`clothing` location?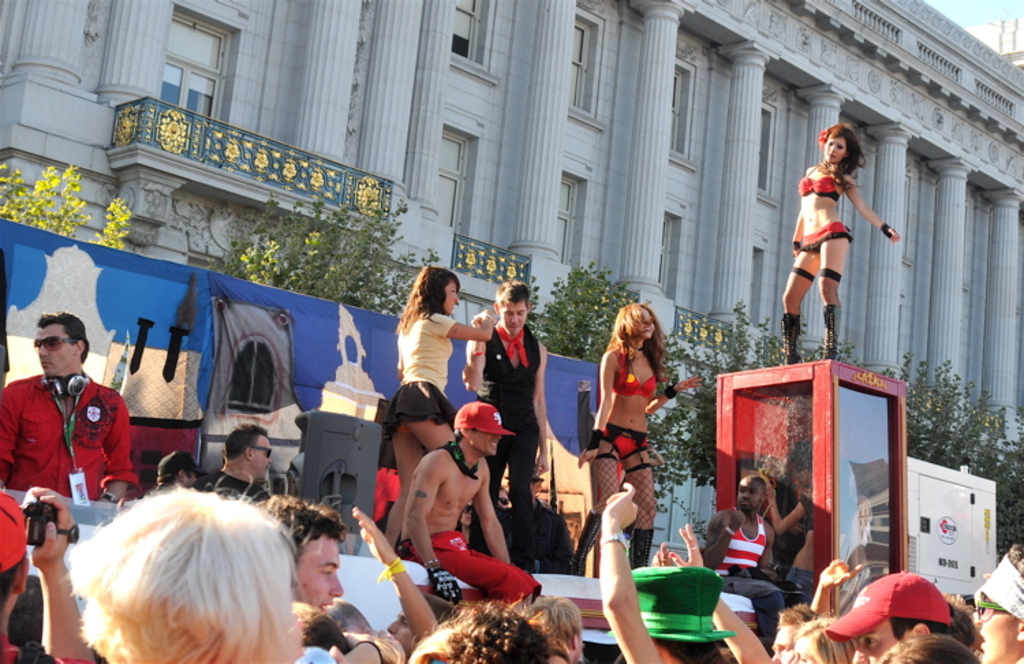
{"left": 381, "top": 303, "right": 449, "bottom": 452}
